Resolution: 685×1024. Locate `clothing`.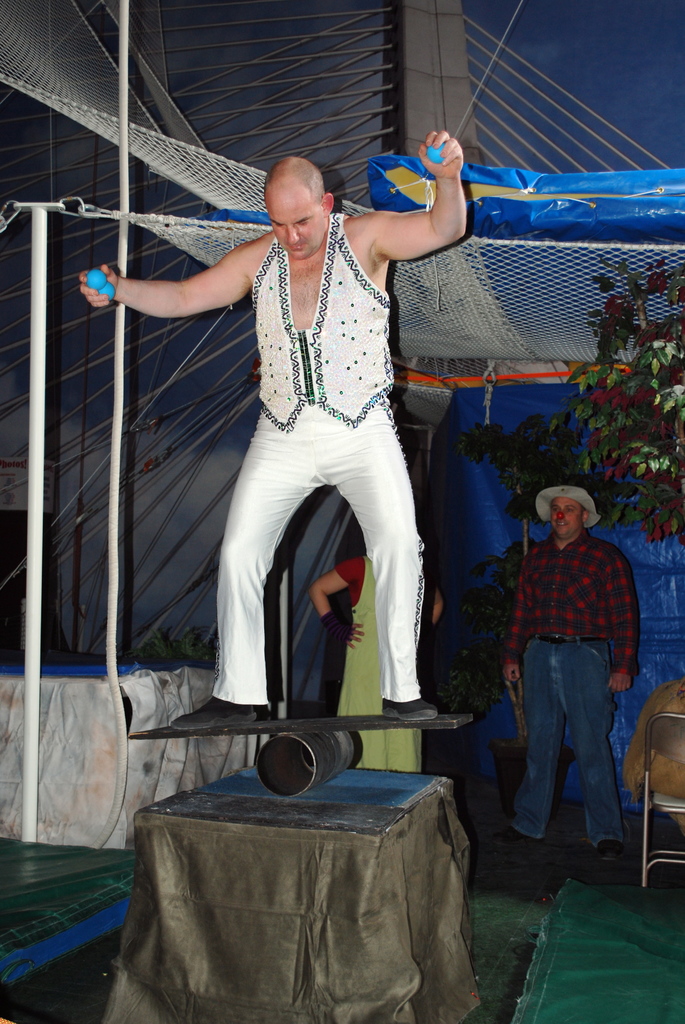
bbox=[347, 547, 408, 772].
